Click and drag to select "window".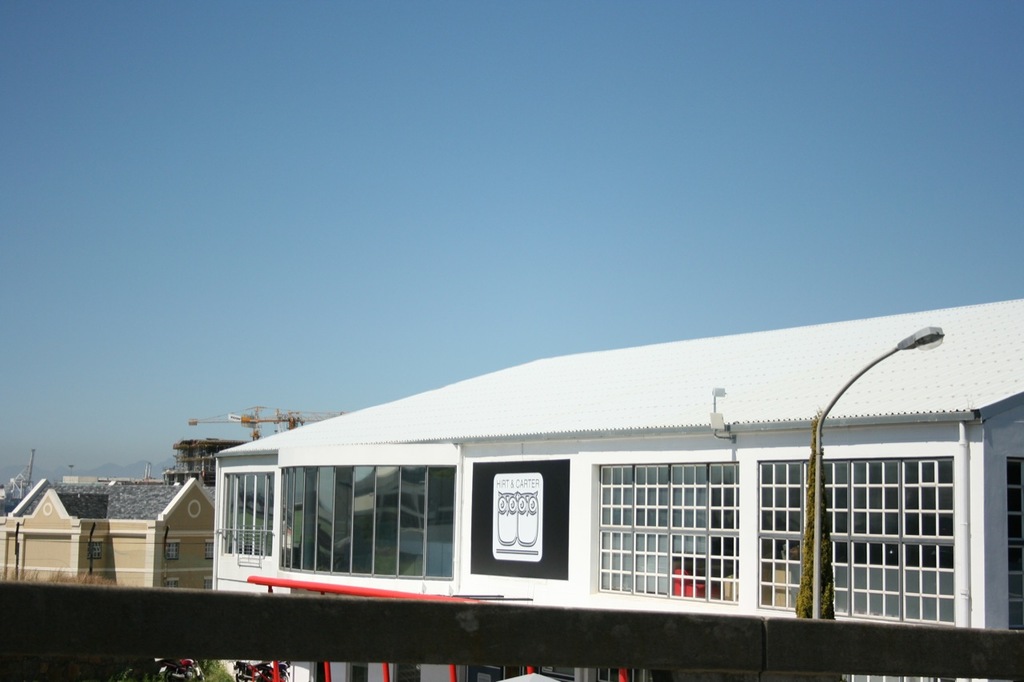
Selection: <bbox>758, 457, 955, 625</bbox>.
